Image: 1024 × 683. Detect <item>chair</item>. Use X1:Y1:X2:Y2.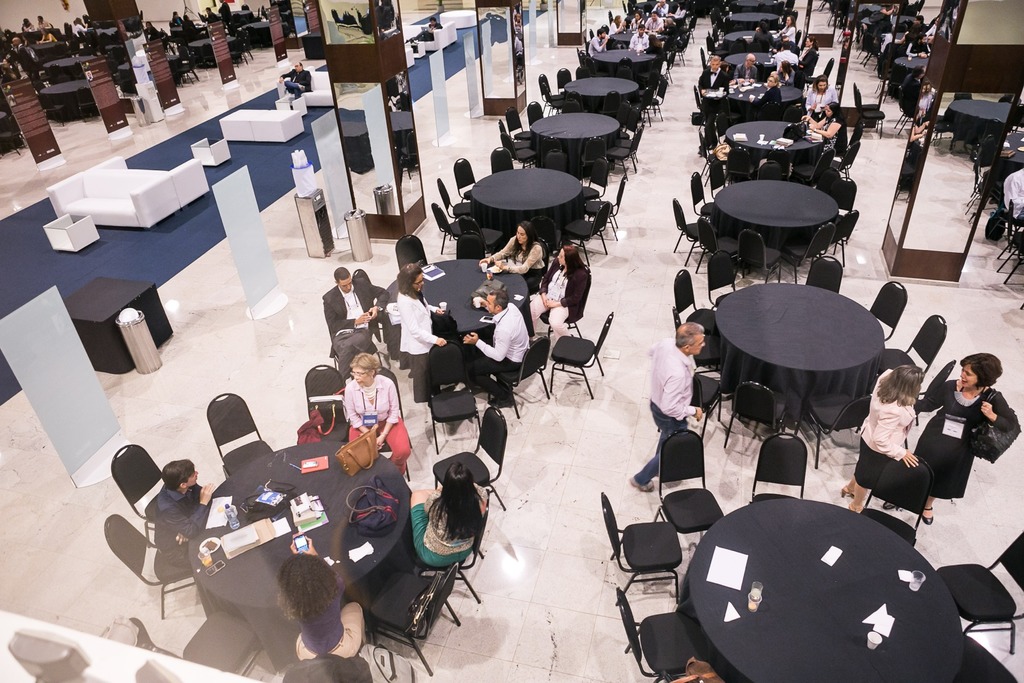
115:446:163:536.
